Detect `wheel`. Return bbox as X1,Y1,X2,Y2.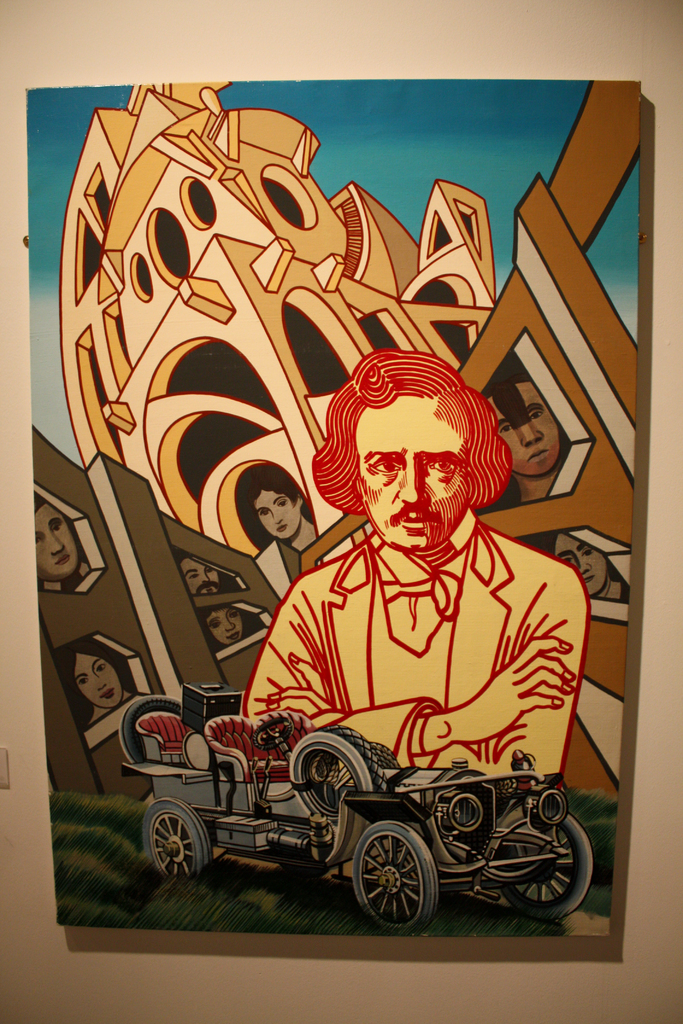
504,818,595,918.
